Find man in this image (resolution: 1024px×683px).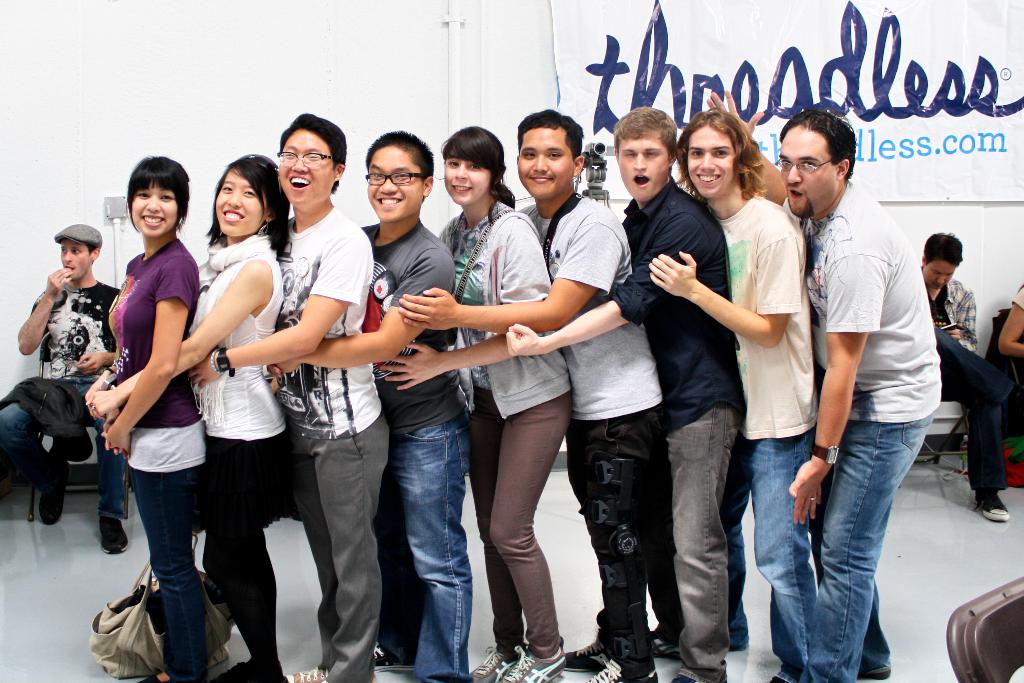
(644,108,819,682).
